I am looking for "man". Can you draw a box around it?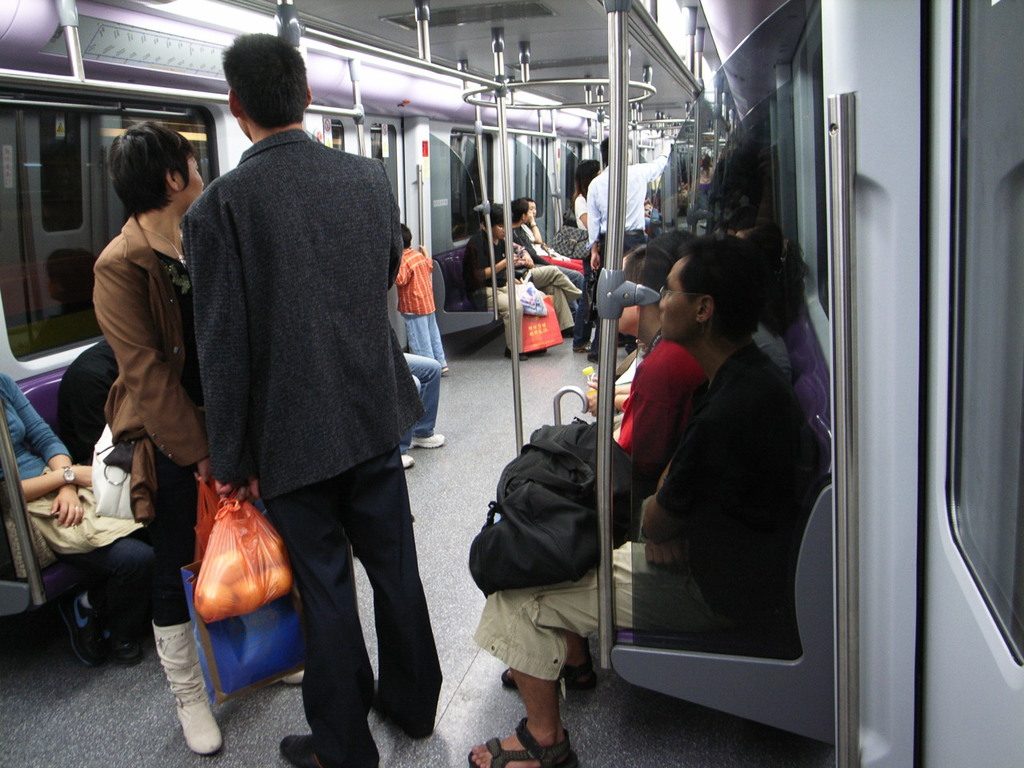
Sure, the bounding box is BBox(466, 236, 820, 767).
